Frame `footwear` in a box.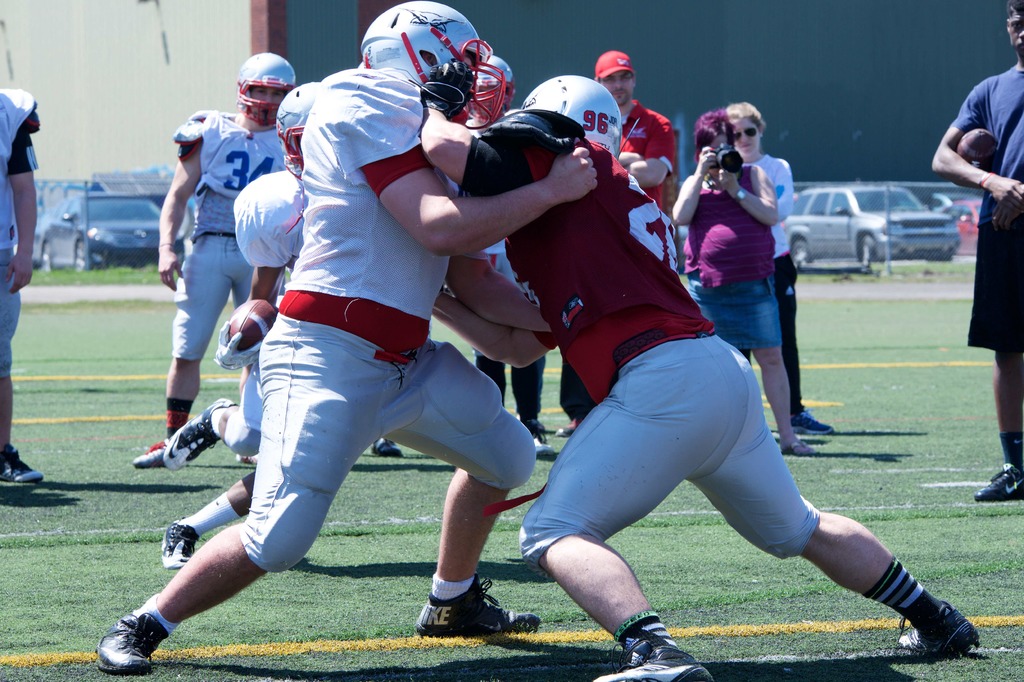
[369,431,408,457].
